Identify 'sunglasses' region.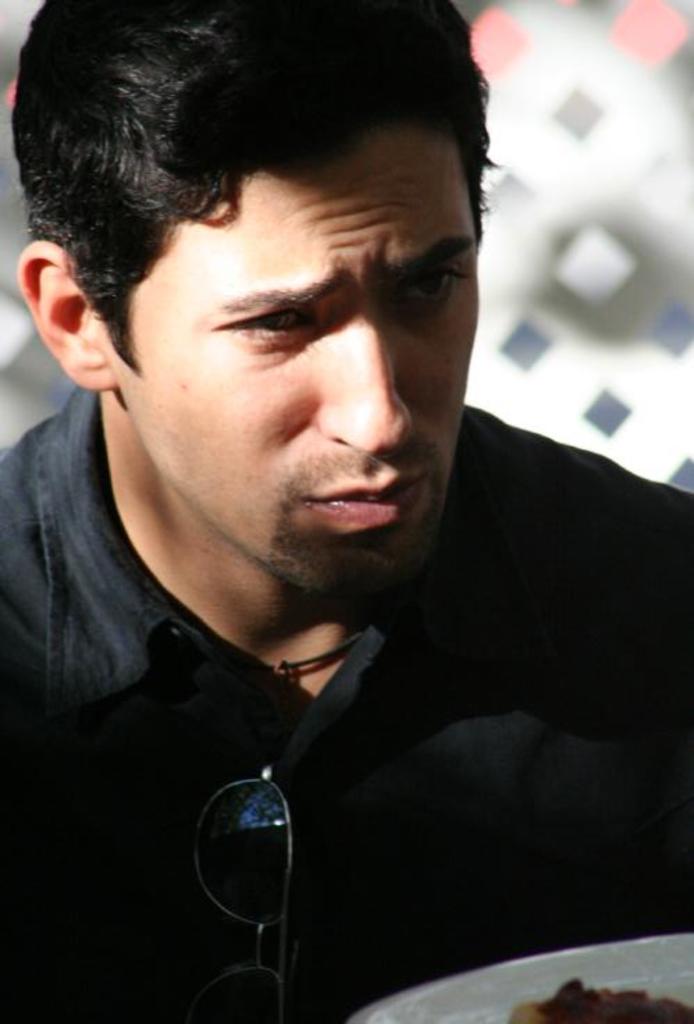
Region: bbox=(196, 768, 293, 1023).
